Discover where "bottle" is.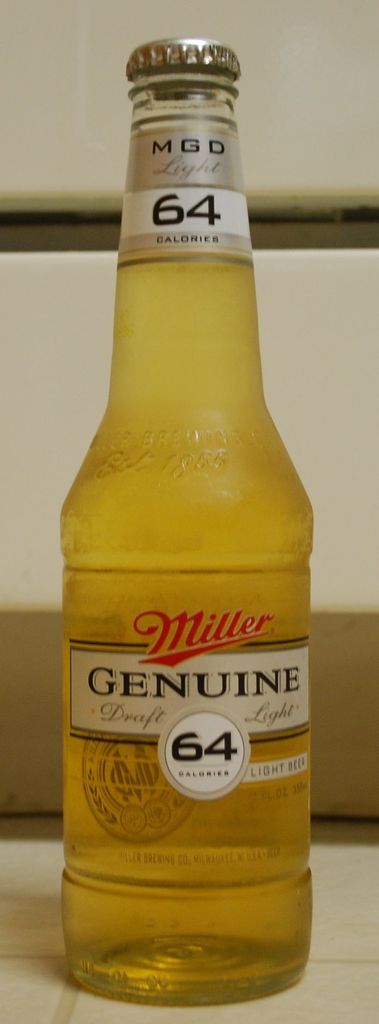
Discovered at box=[59, 33, 309, 1004].
